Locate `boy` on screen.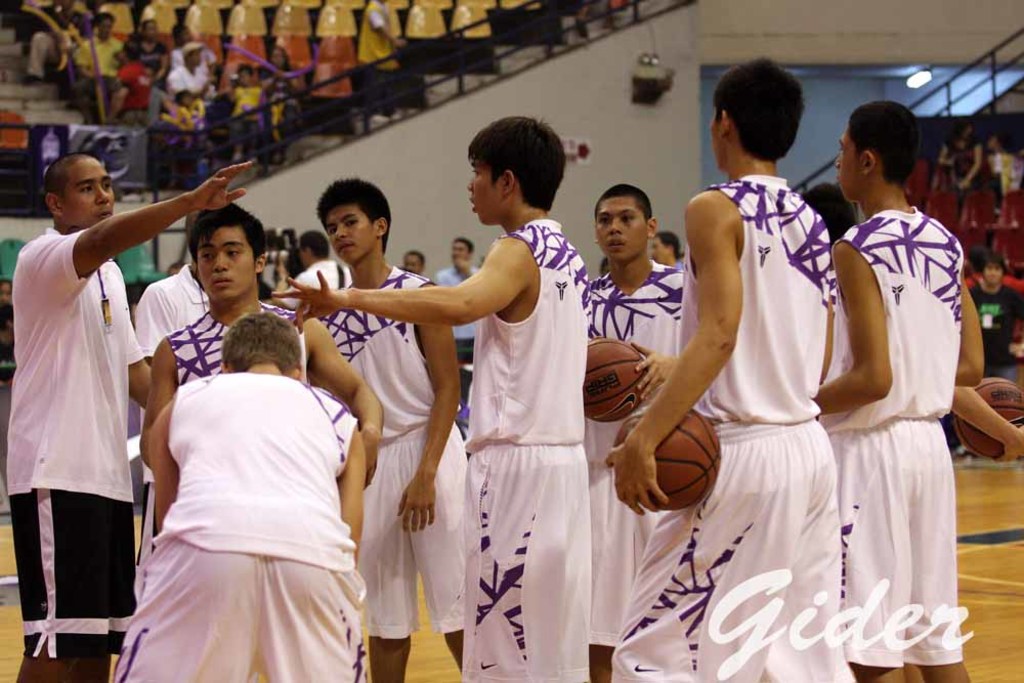
On screen at select_region(275, 103, 593, 682).
